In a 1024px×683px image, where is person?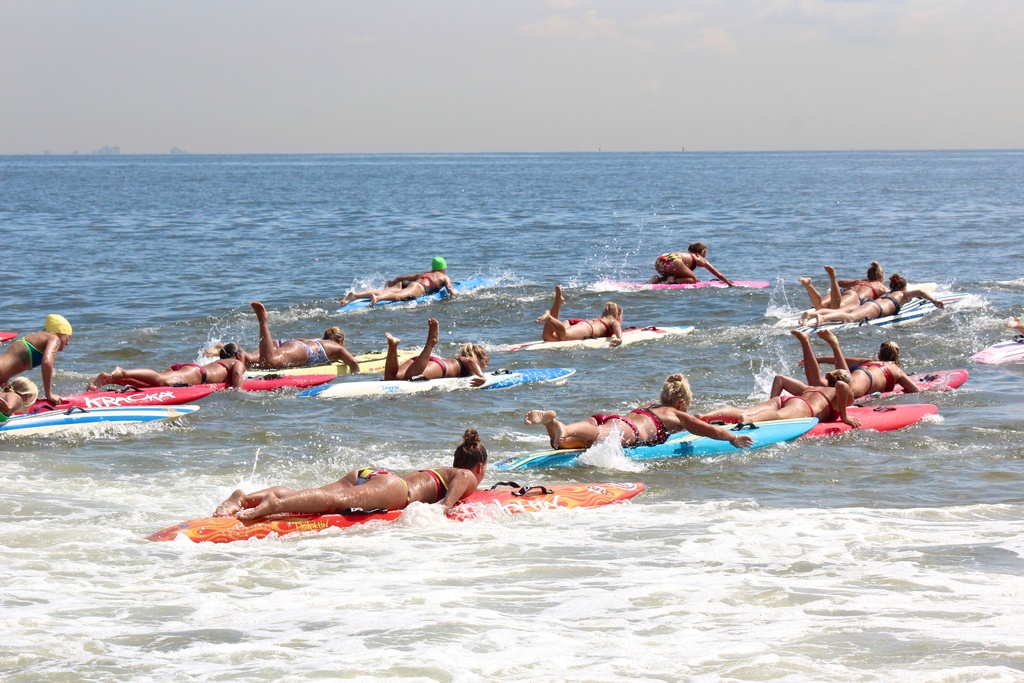
[216, 433, 496, 517].
